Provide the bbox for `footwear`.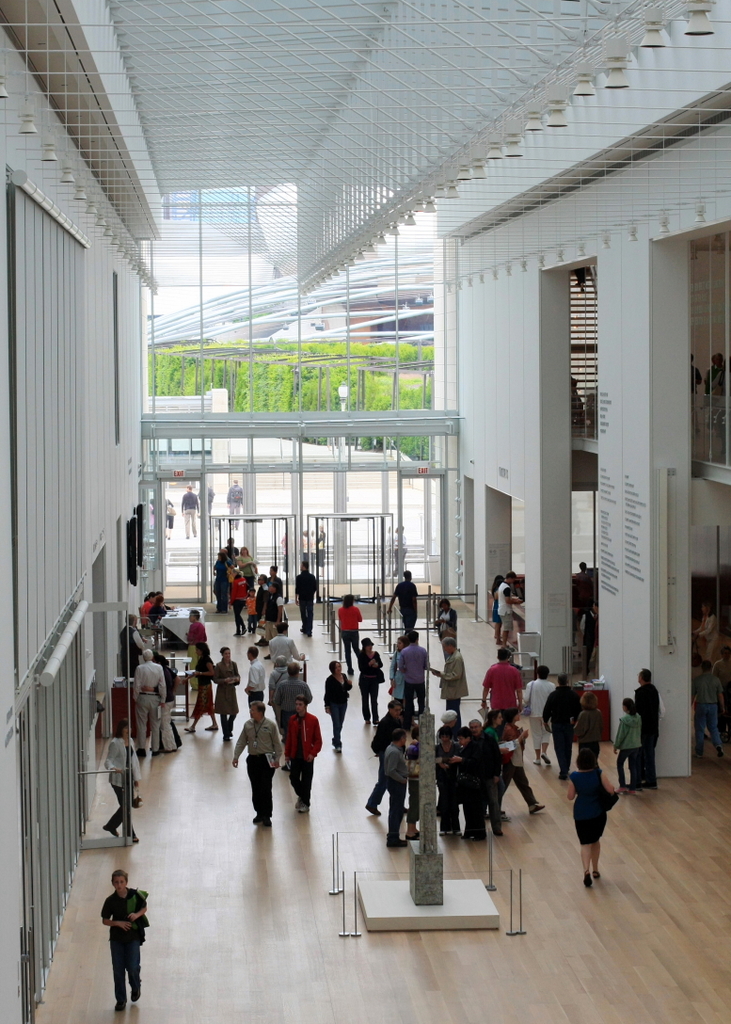
Rect(492, 808, 502, 824).
